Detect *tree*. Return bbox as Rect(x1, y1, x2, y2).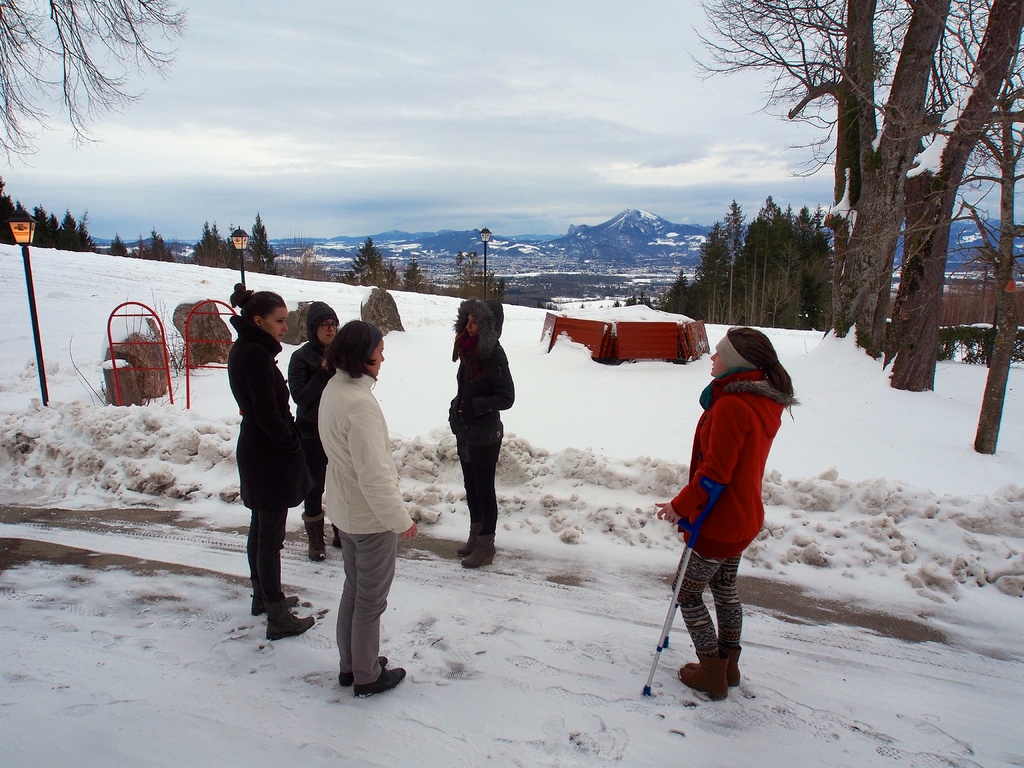
Rect(202, 214, 239, 276).
